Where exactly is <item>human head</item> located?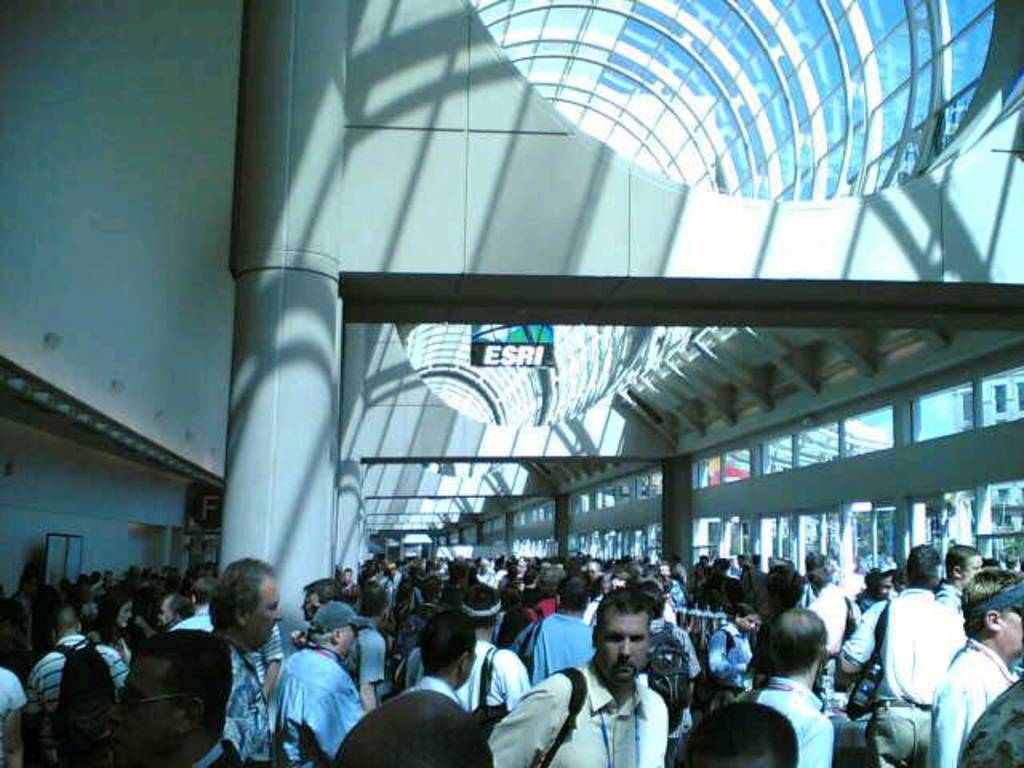
Its bounding box is bbox(586, 605, 666, 699).
